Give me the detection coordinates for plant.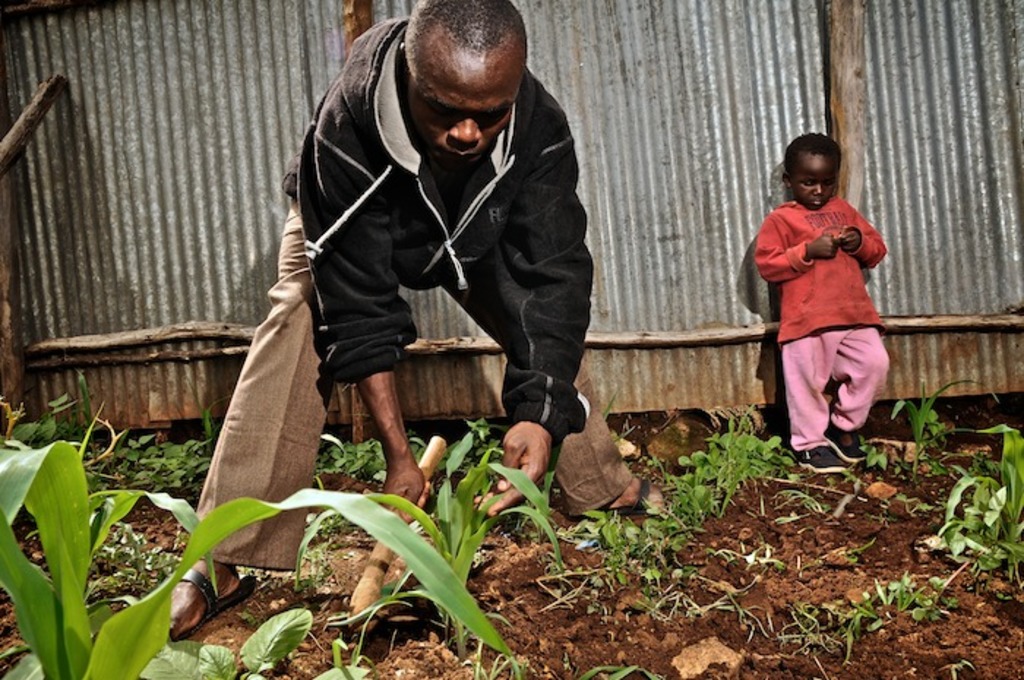
detection(784, 484, 822, 515).
